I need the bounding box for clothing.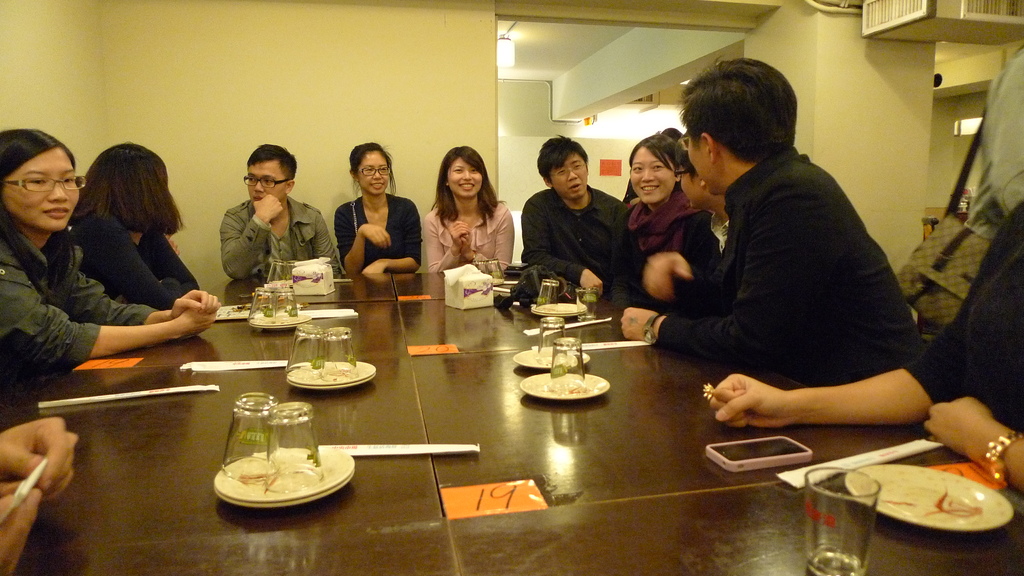
Here it is: 965:40:1023:242.
